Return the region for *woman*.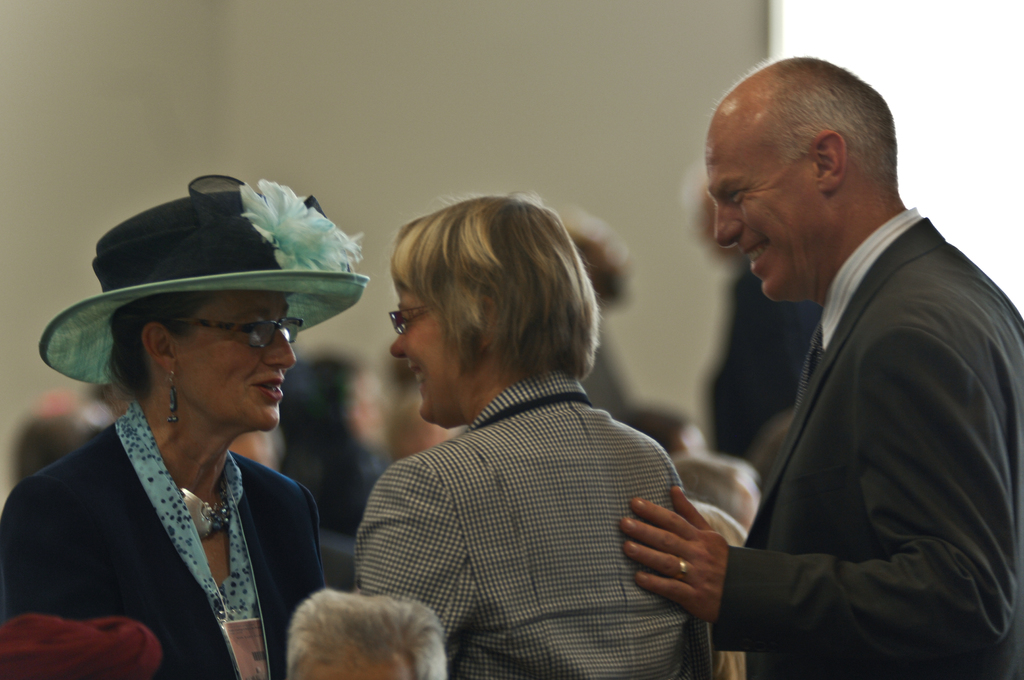
349/191/716/679.
